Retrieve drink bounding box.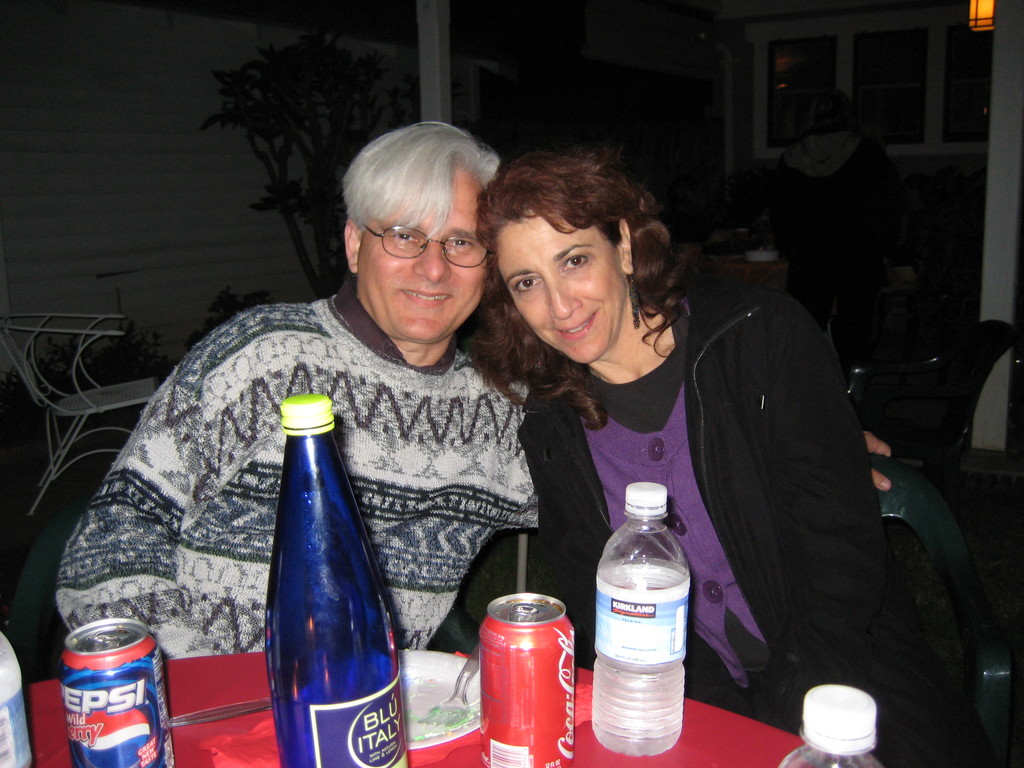
Bounding box: [472, 594, 567, 764].
